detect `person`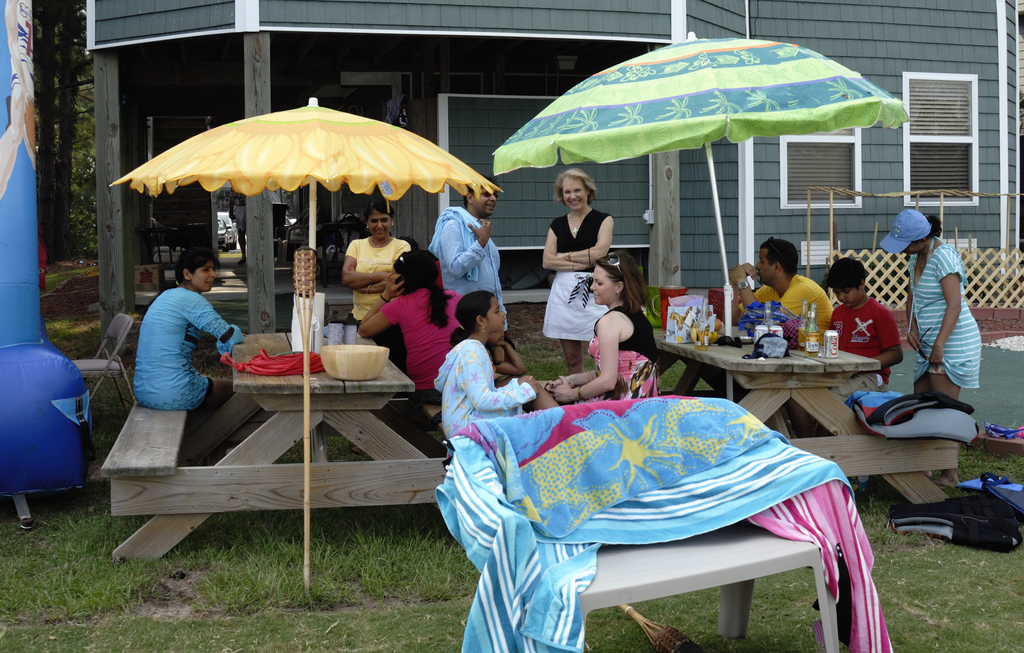
(left=434, top=287, right=557, bottom=445)
